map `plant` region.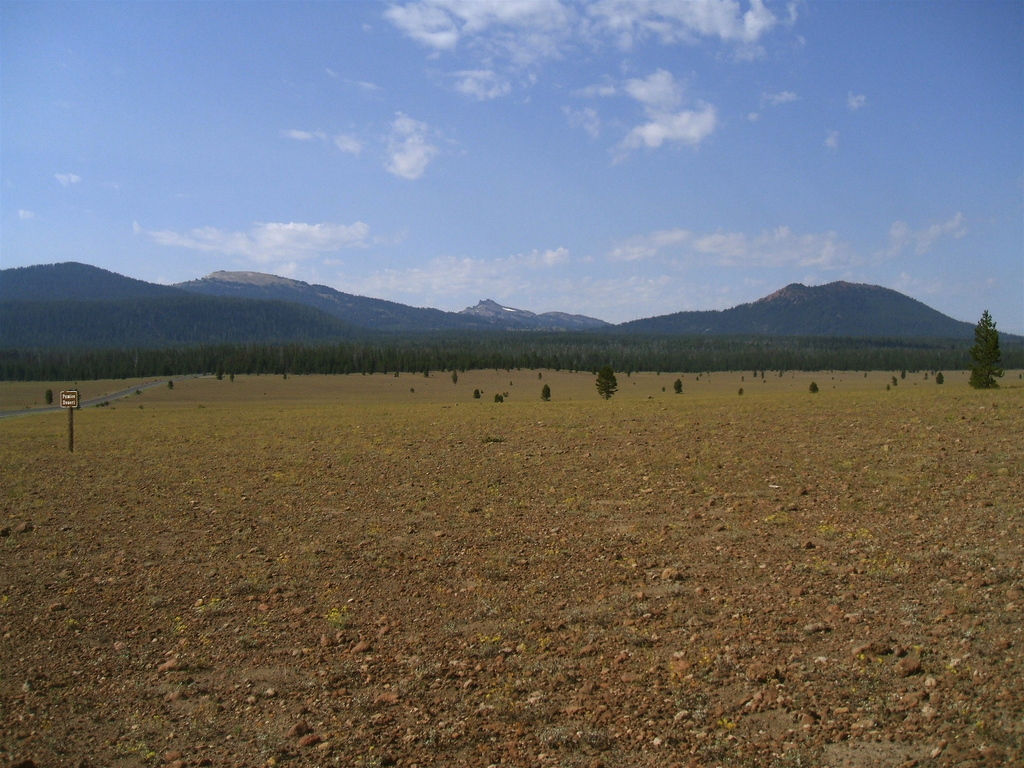
Mapped to x1=228 y1=371 x2=232 y2=382.
